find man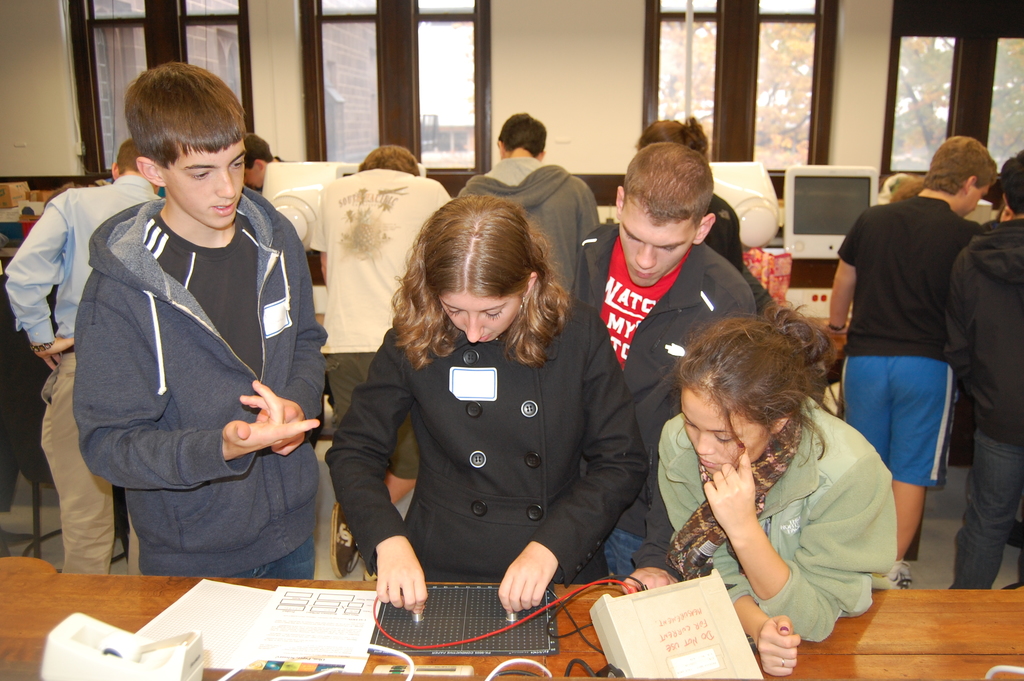
[left=9, top=142, right=179, bottom=582]
